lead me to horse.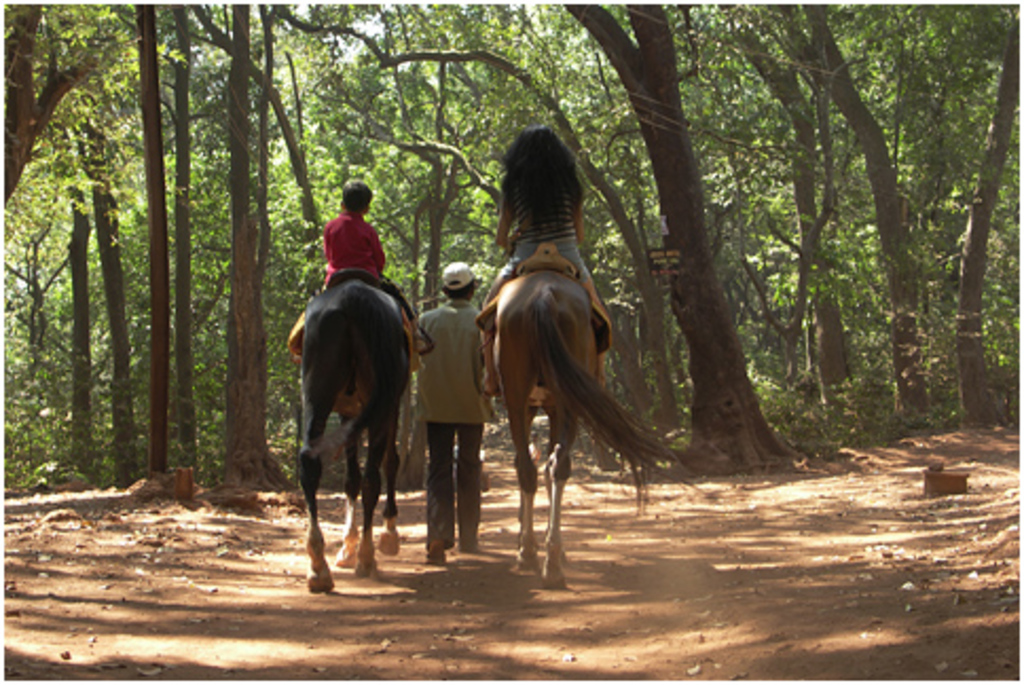
Lead to 294/273/417/598.
